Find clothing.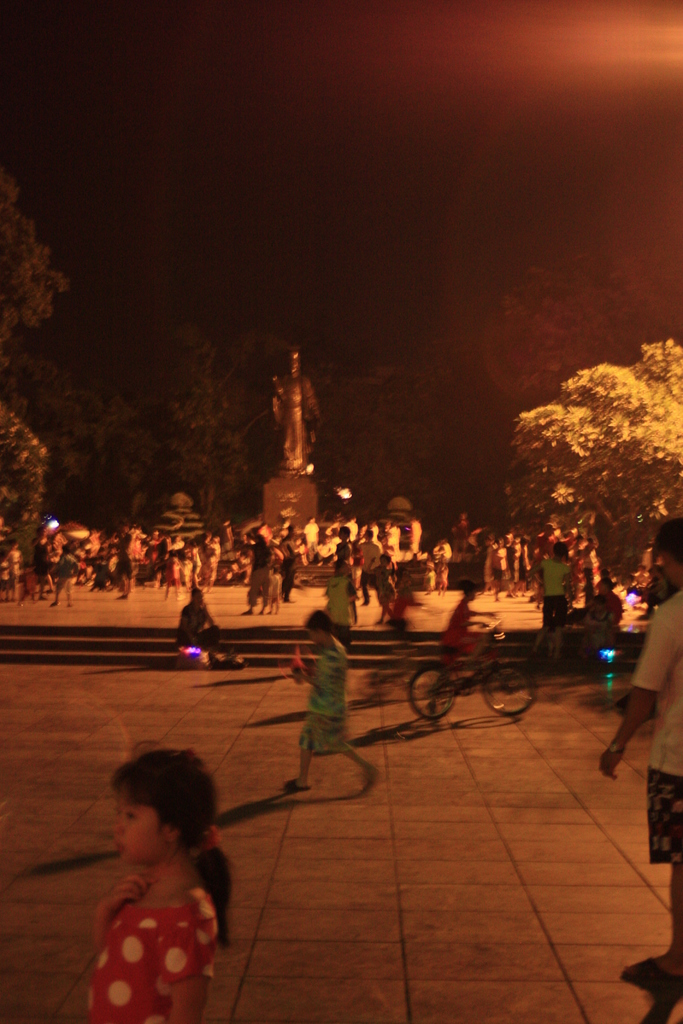
box(297, 636, 354, 755).
